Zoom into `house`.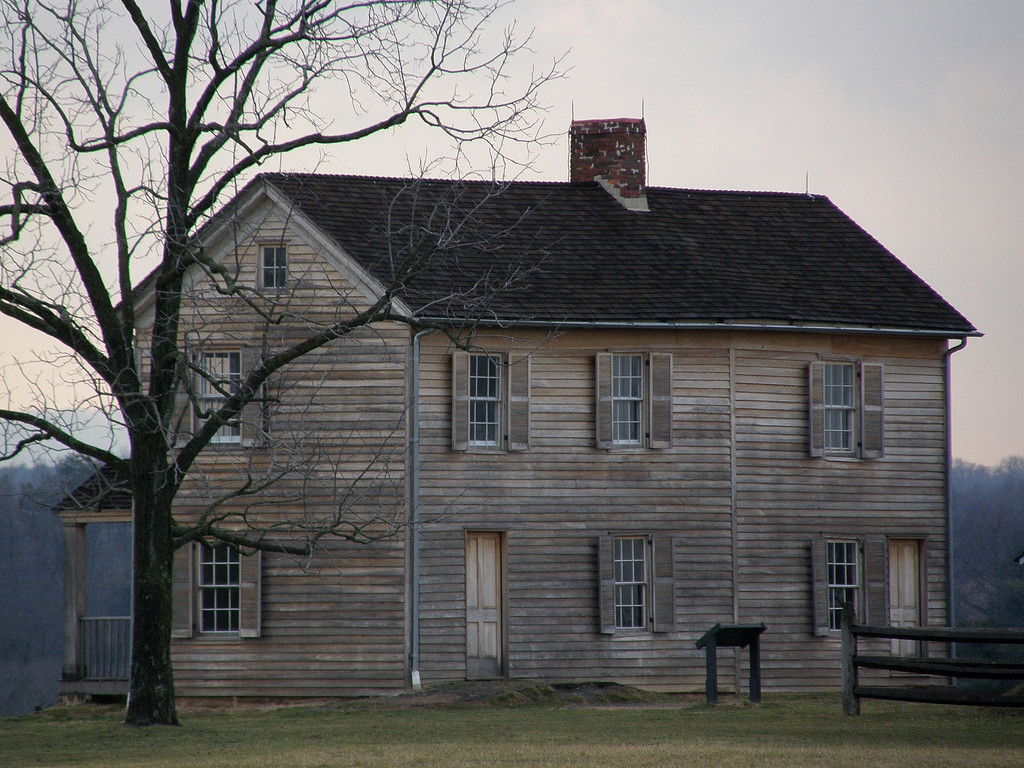
Zoom target: locate(50, 106, 985, 703).
